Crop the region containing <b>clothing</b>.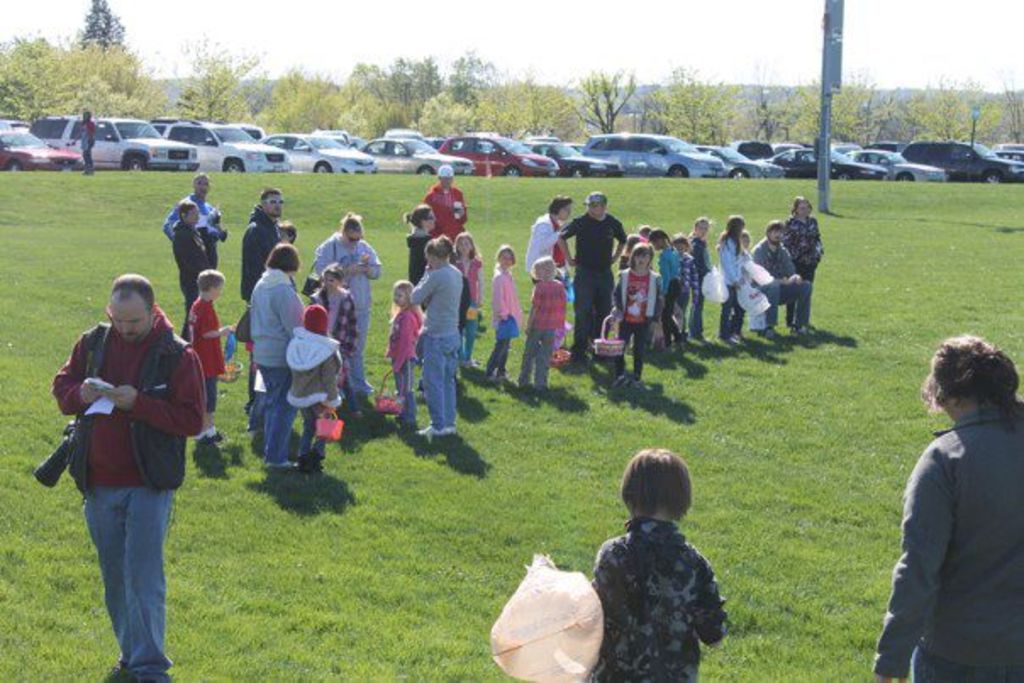
Crop region: 558:214:624:344.
